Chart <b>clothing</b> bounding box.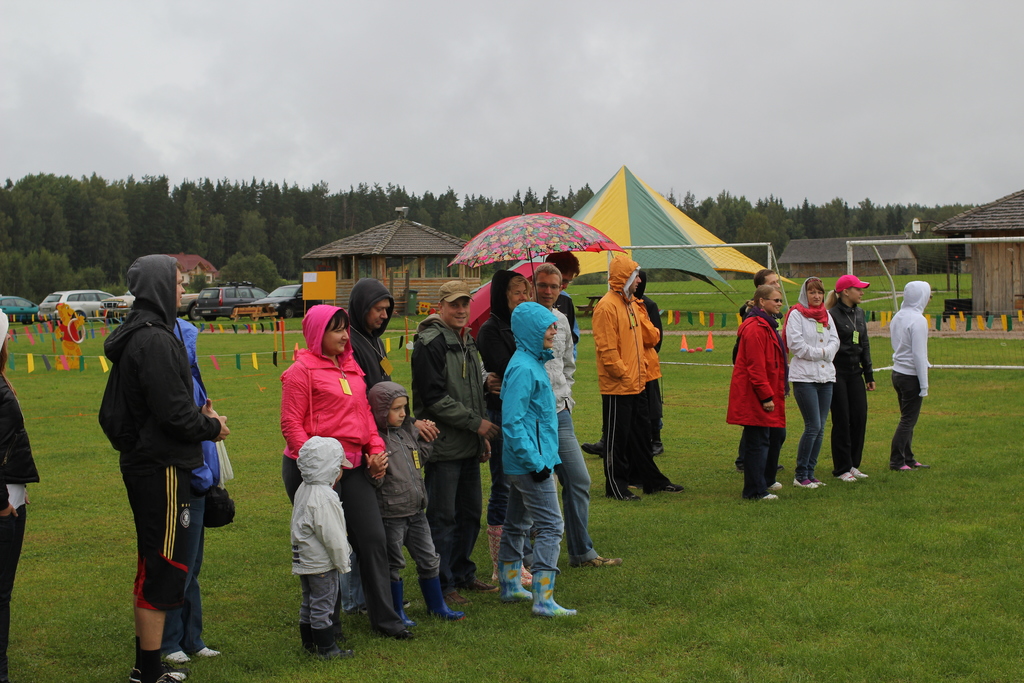
Charted: box(102, 254, 223, 466).
